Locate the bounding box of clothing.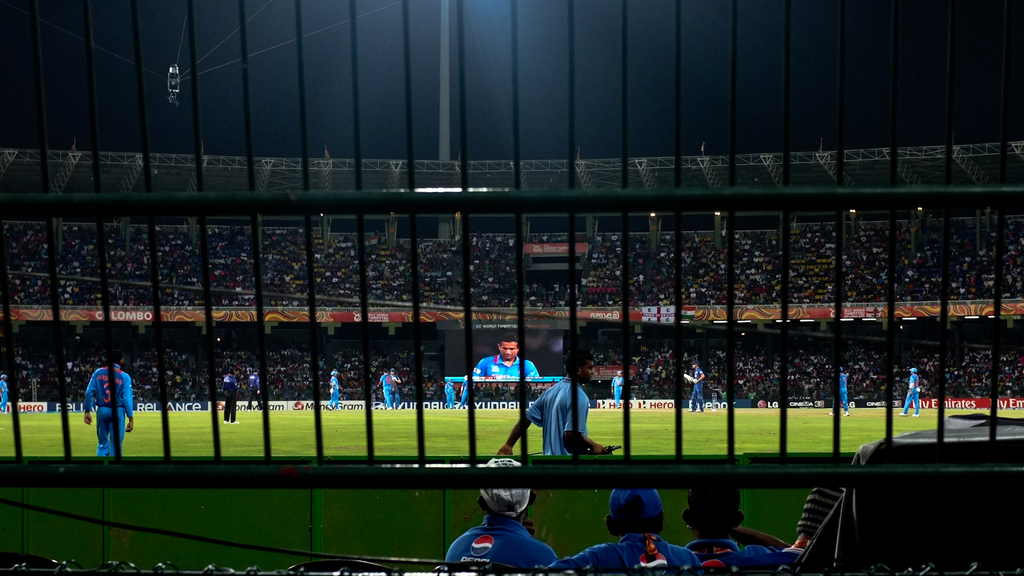
Bounding box: left=545, top=532, right=705, bottom=575.
